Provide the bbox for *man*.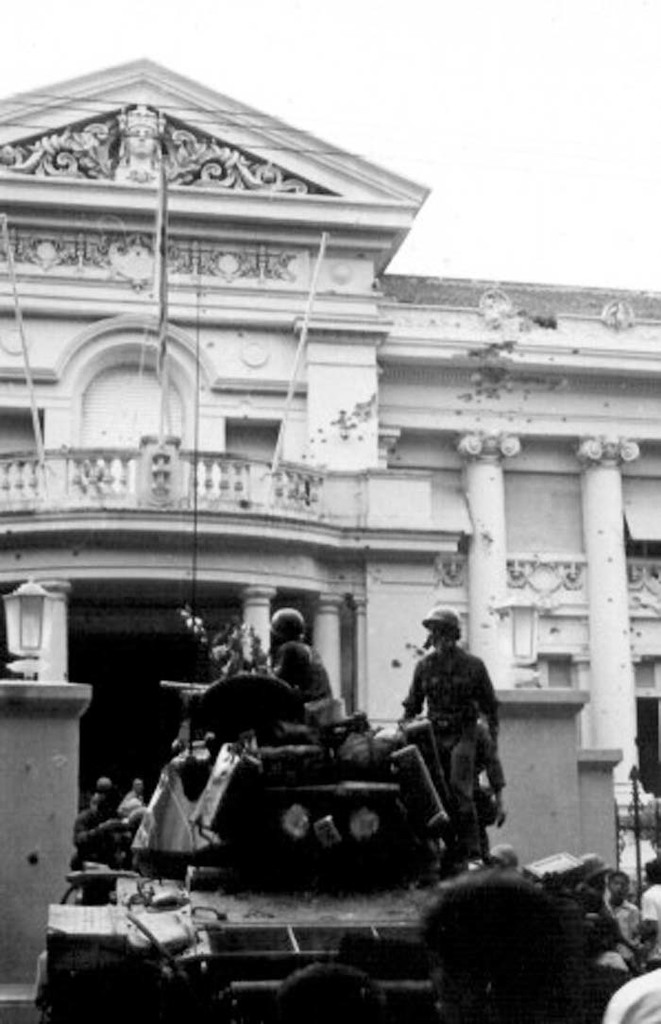
rect(120, 777, 144, 822).
